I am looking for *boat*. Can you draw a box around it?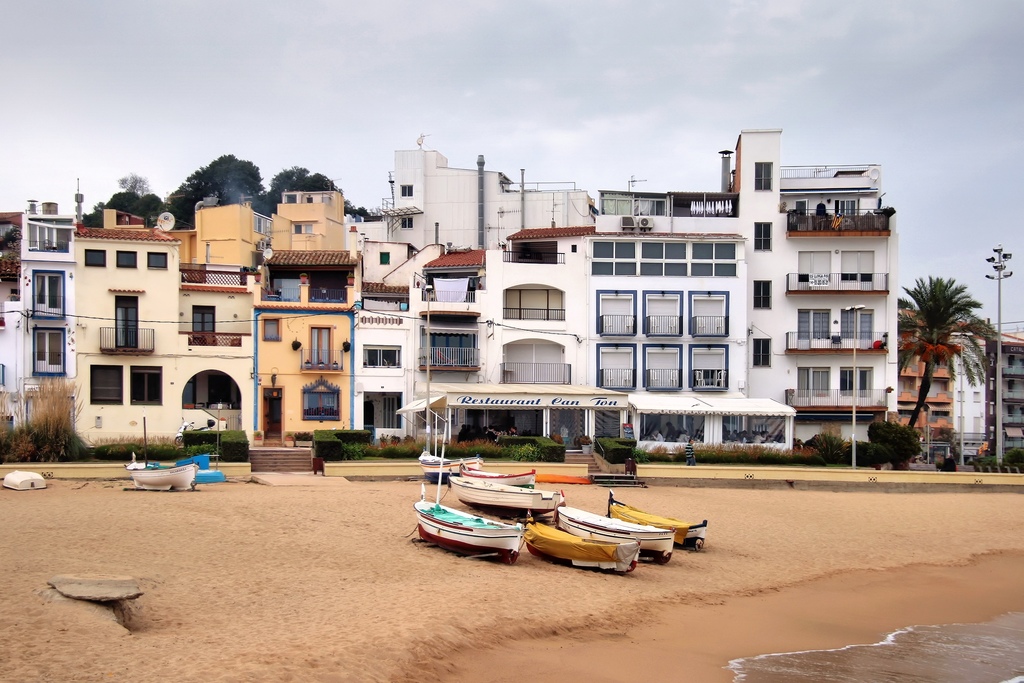
Sure, the bounding box is {"x1": 407, "y1": 456, "x2": 597, "y2": 568}.
